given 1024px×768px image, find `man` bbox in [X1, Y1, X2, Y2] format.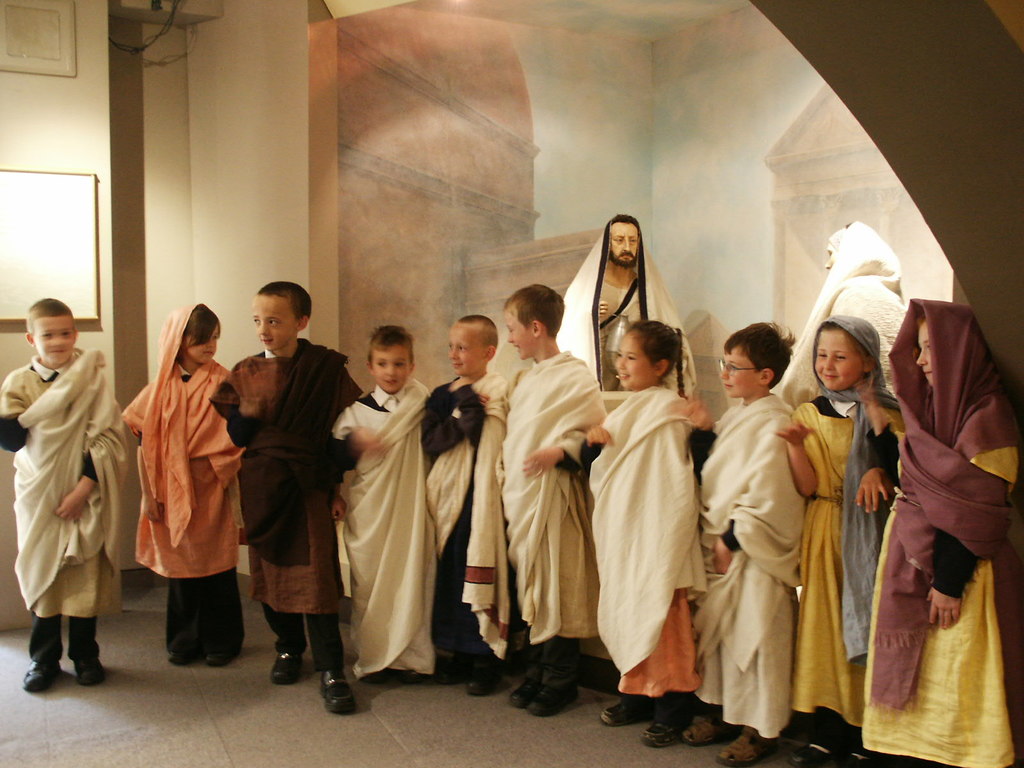
[560, 218, 700, 426].
